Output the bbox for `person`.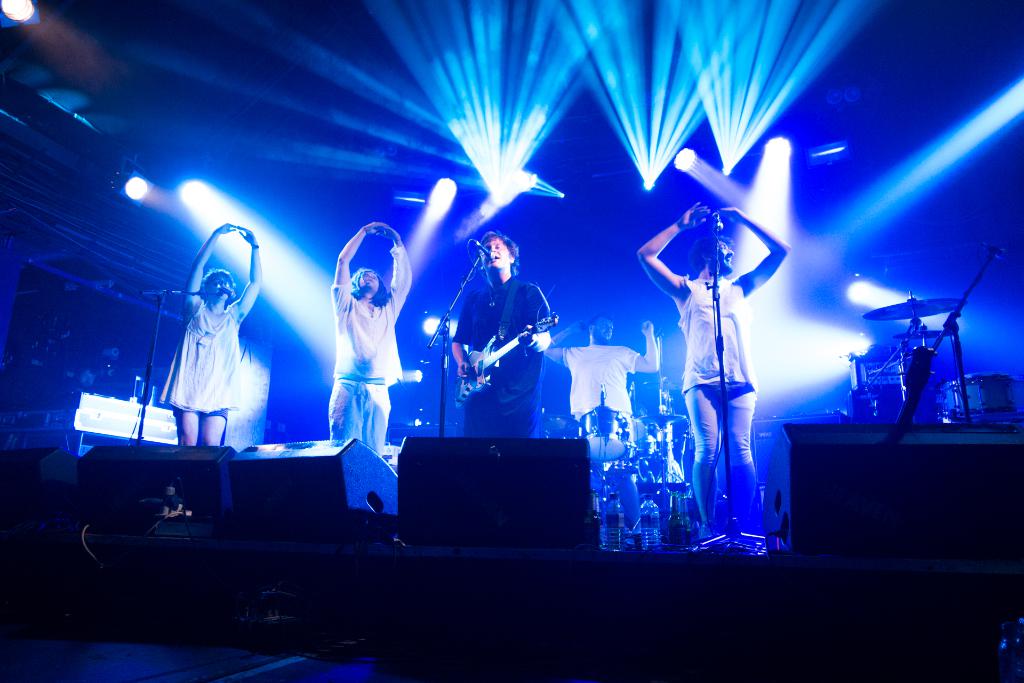
[x1=634, y1=202, x2=792, y2=540].
